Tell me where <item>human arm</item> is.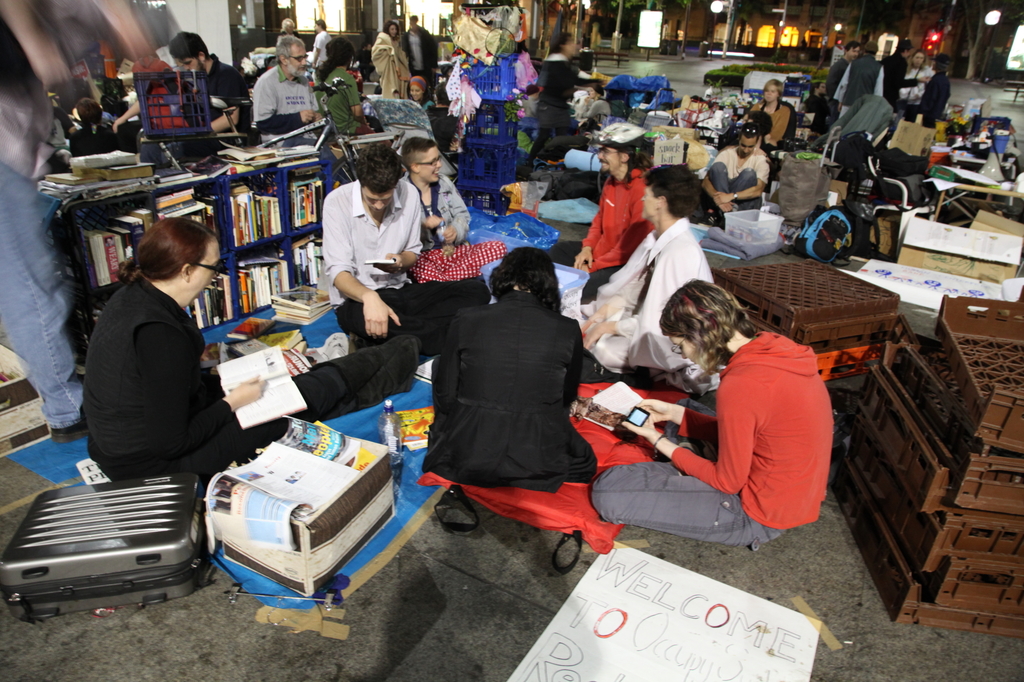
<item>human arm</item> is at x1=303, y1=93, x2=321, y2=120.
